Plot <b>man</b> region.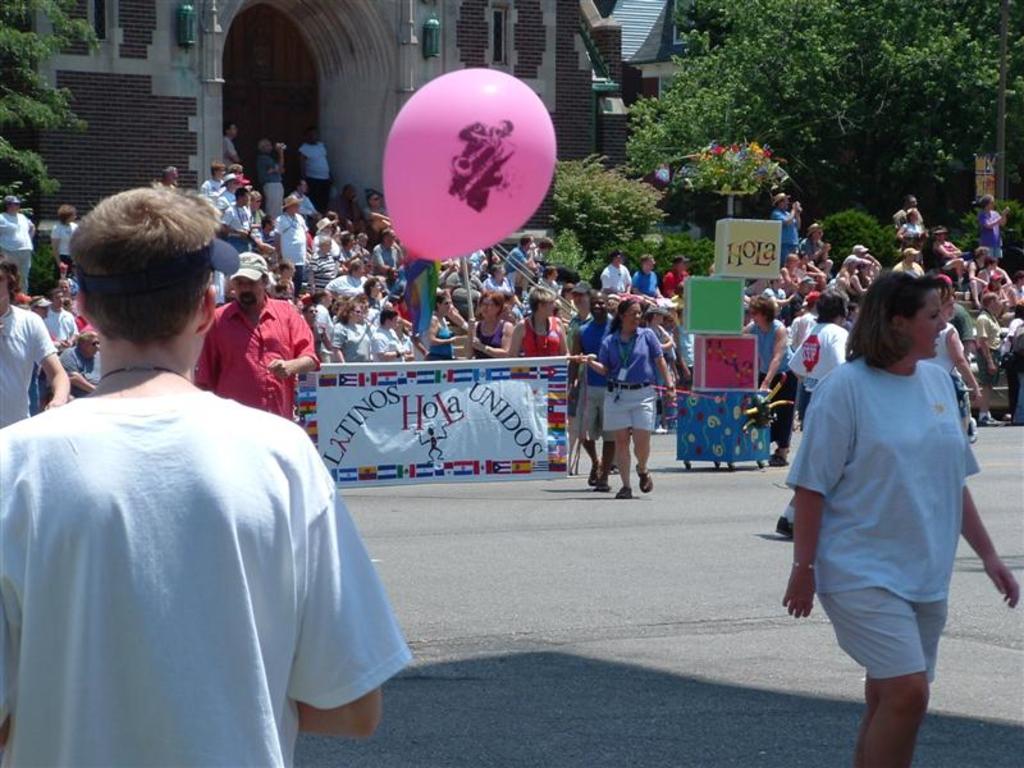
Plotted at (271,192,308,294).
